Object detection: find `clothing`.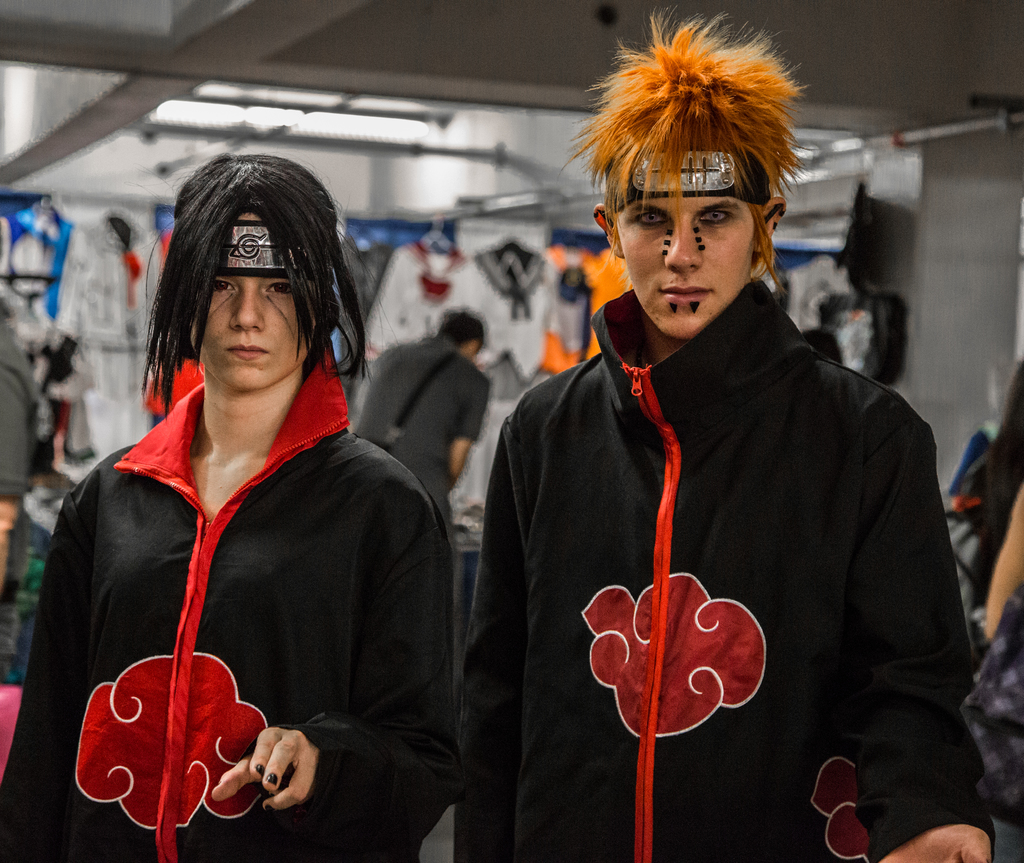
bbox=[455, 284, 979, 862].
